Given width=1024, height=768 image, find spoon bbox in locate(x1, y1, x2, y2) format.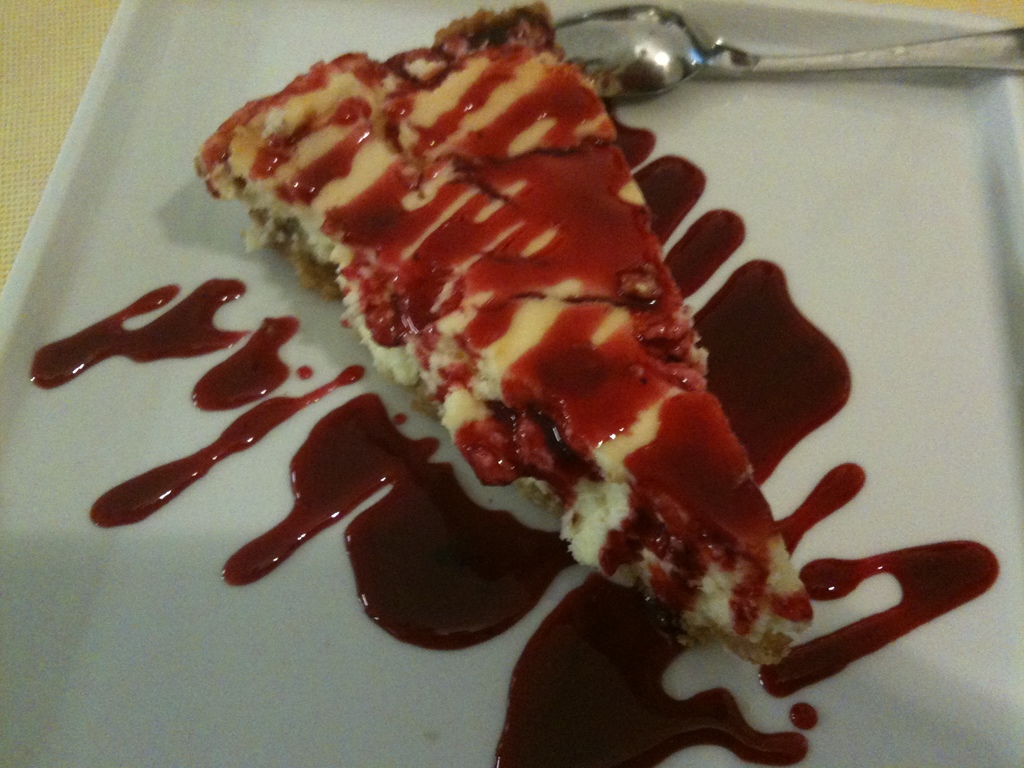
locate(552, 3, 1023, 100).
